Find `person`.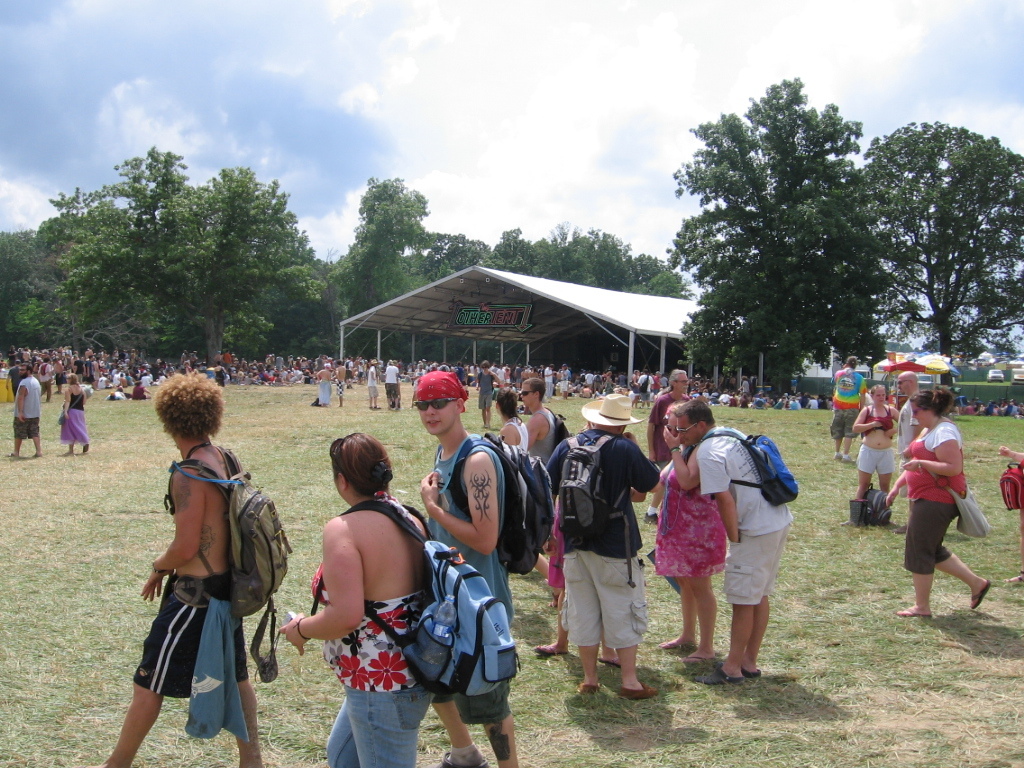
pyautogui.locateOnScreen(892, 371, 927, 532).
